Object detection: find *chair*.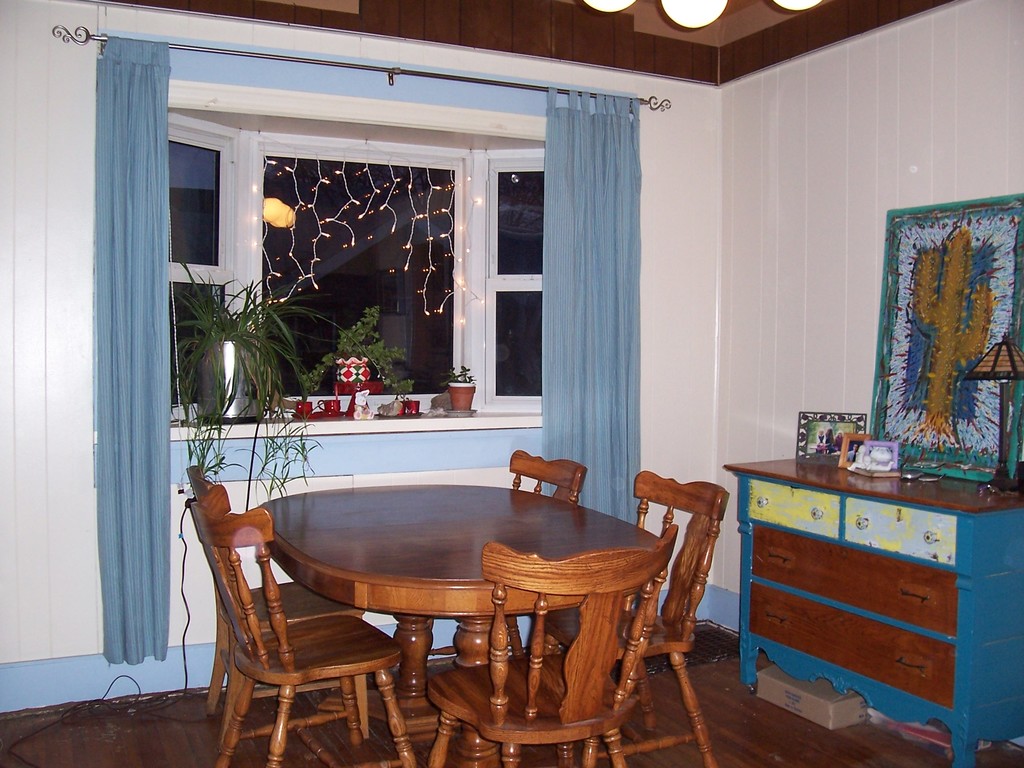
(426, 524, 679, 767).
